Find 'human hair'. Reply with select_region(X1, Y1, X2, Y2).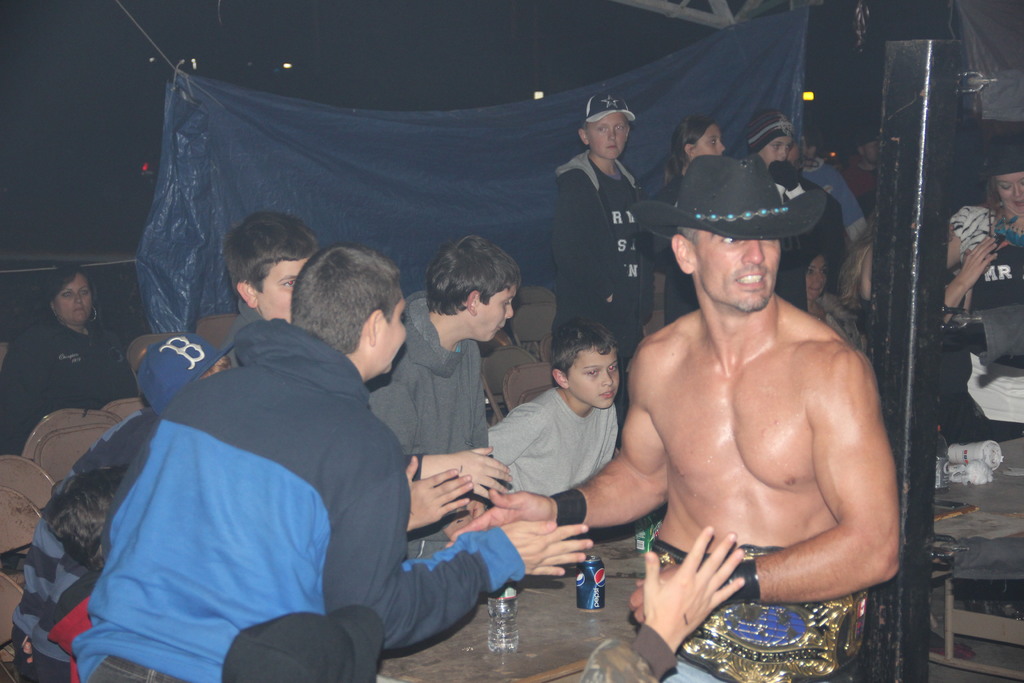
select_region(666, 119, 717, 176).
